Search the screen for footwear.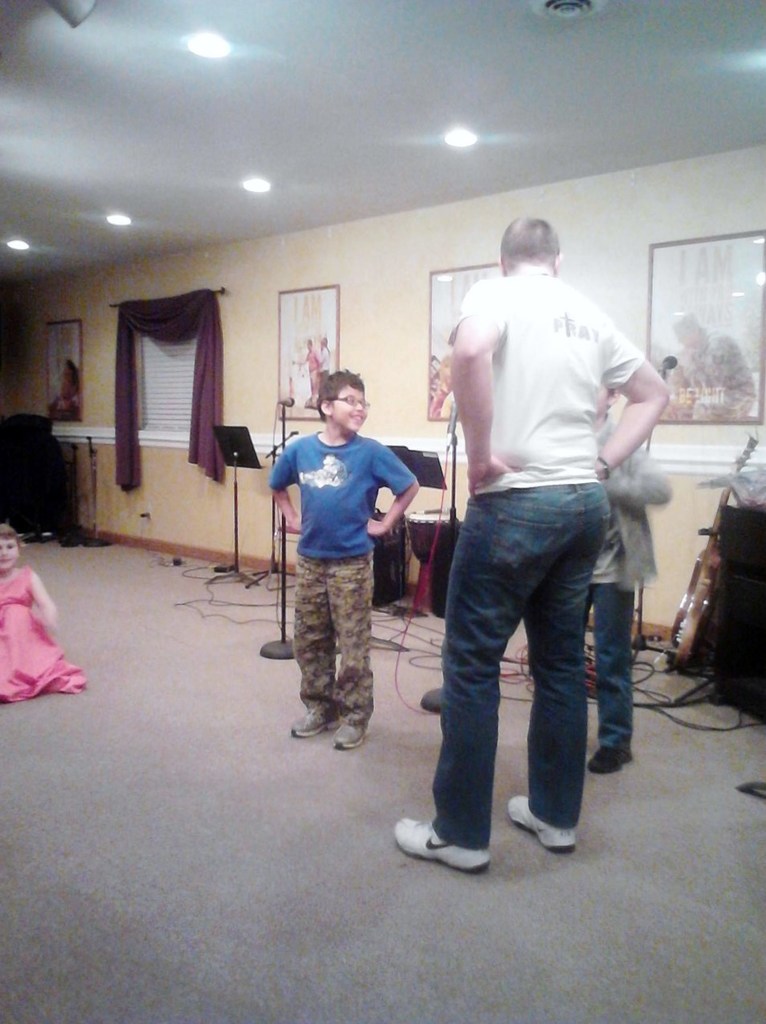
Found at (508, 792, 577, 855).
